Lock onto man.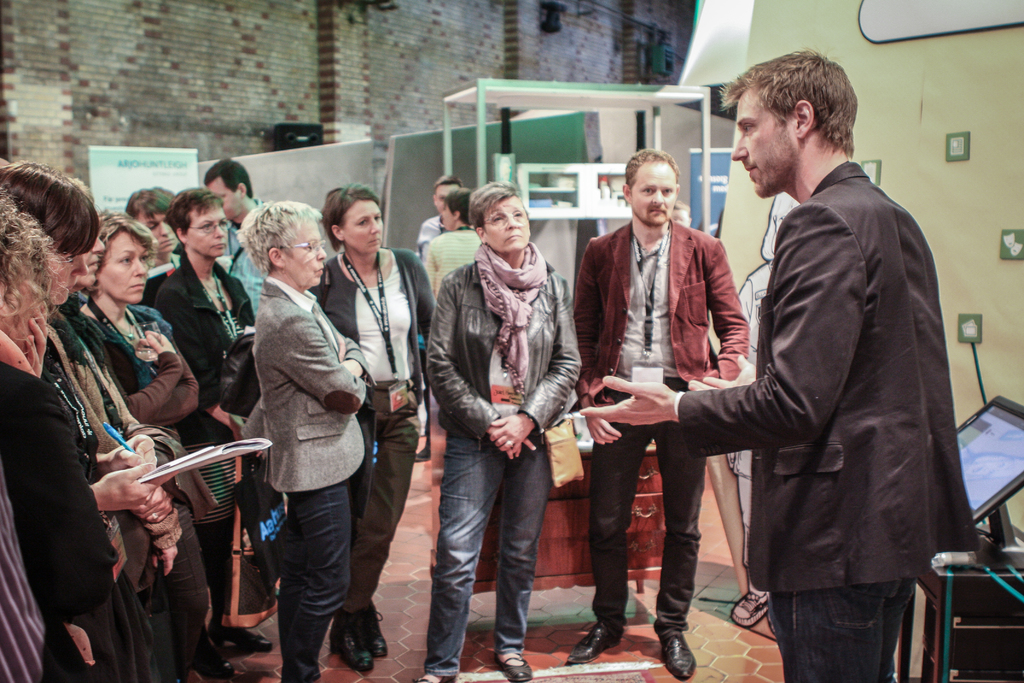
Locked: 196/157/269/316.
